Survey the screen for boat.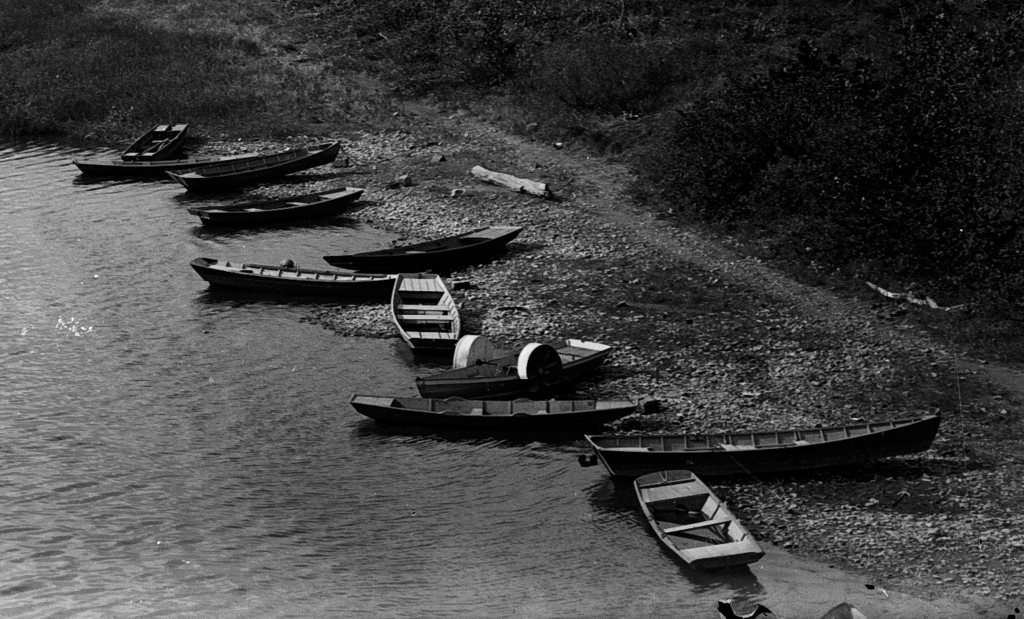
Survey found: [x1=74, y1=117, x2=358, y2=182].
